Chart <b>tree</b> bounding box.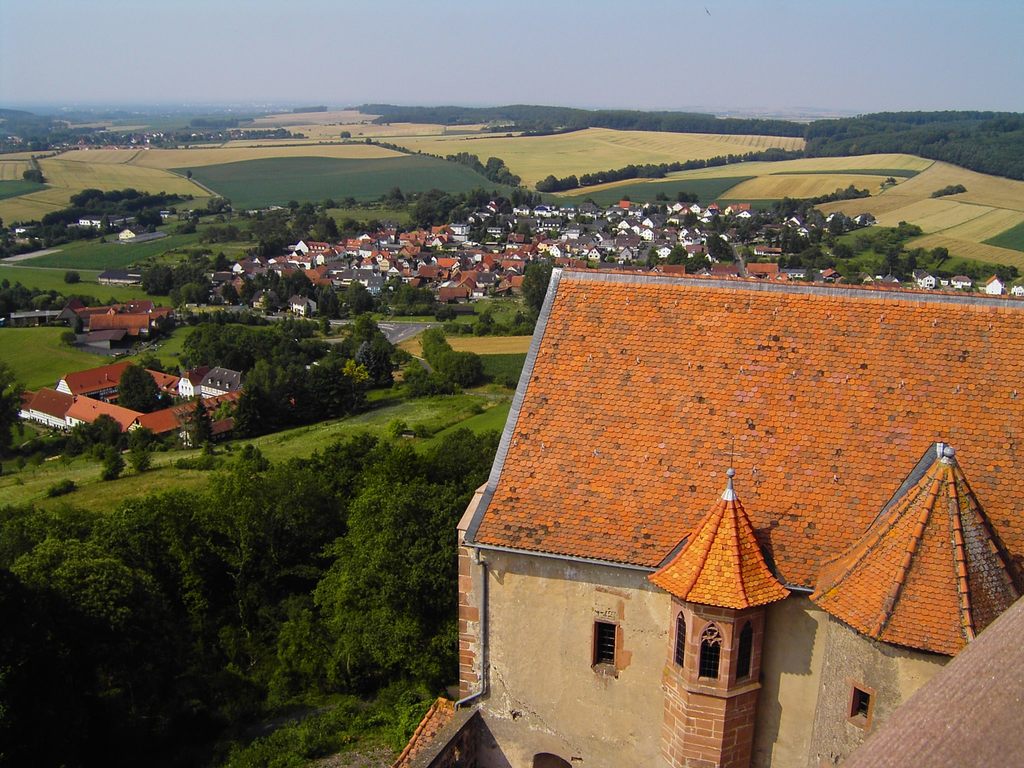
Charted: crop(63, 269, 83, 289).
